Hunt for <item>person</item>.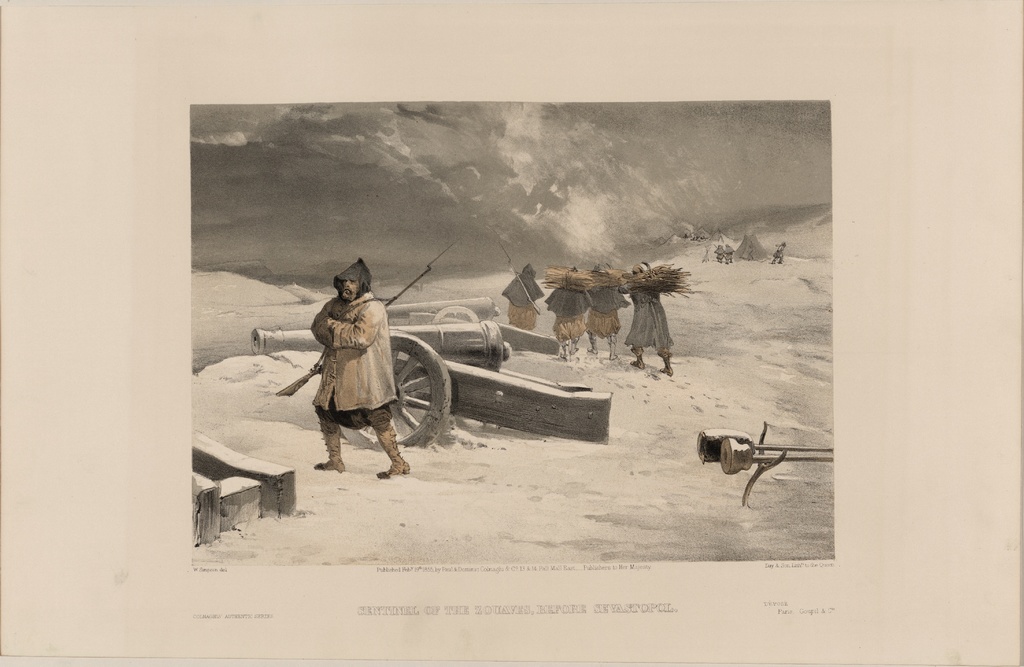
Hunted down at [583, 260, 634, 356].
